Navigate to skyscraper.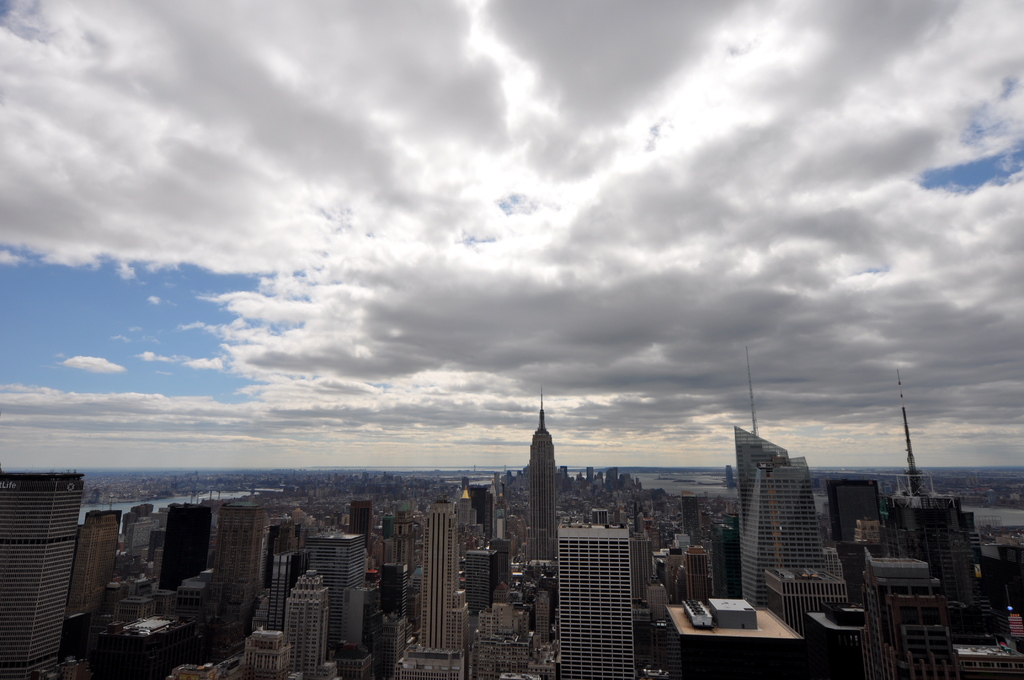
Navigation target: pyautogui.locateOnScreen(283, 567, 340, 679).
